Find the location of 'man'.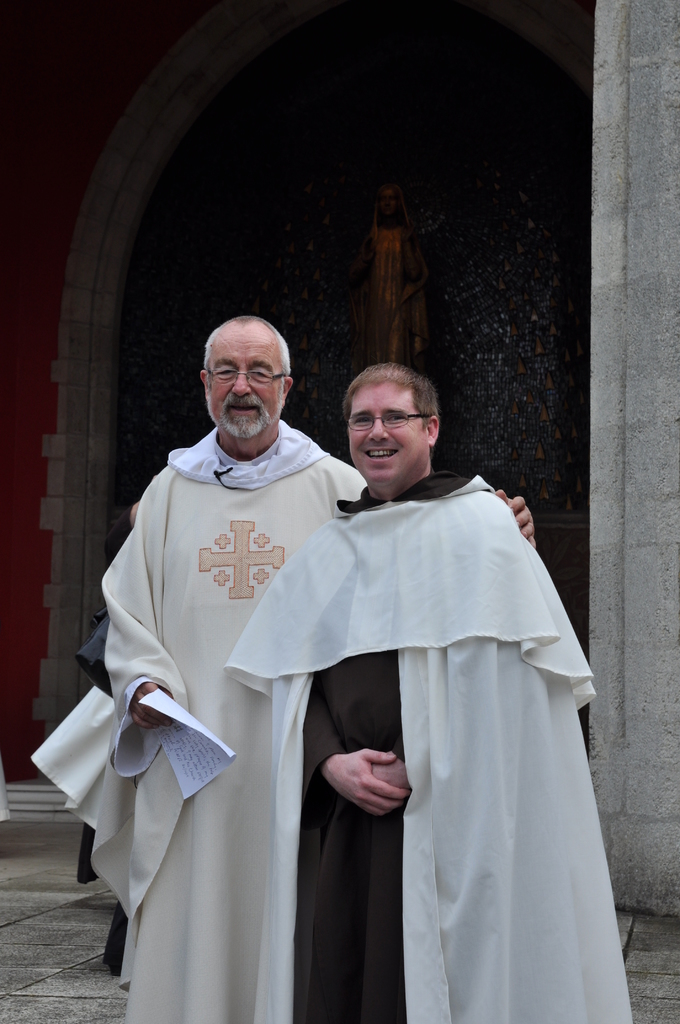
Location: <bbox>246, 365, 597, 1023</bbox>.
